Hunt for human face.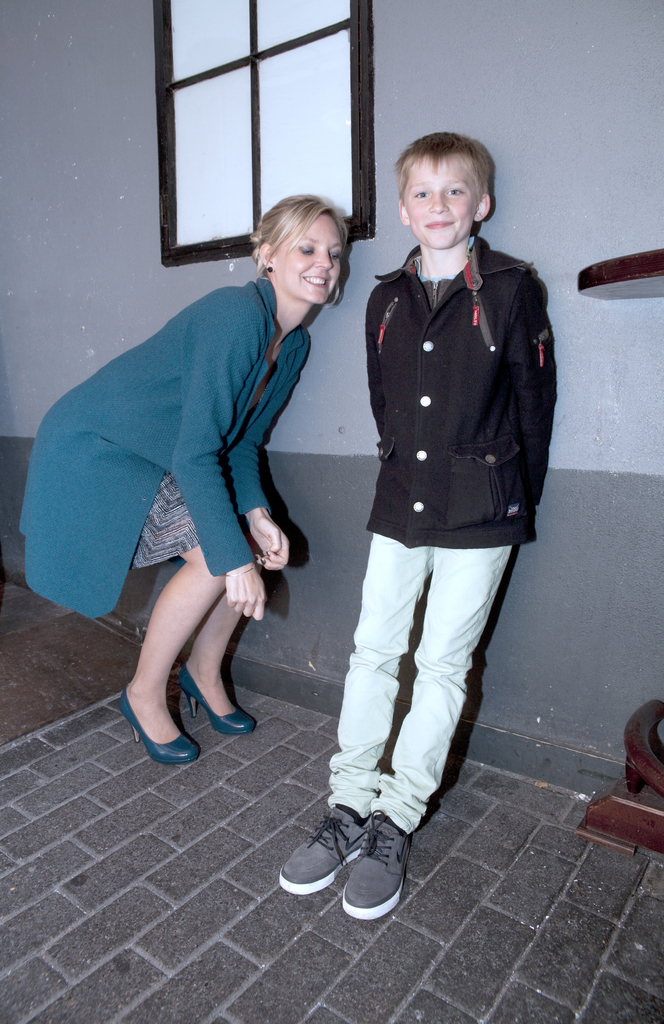
Hunted down at Rect(270, 214, 345, 305).
